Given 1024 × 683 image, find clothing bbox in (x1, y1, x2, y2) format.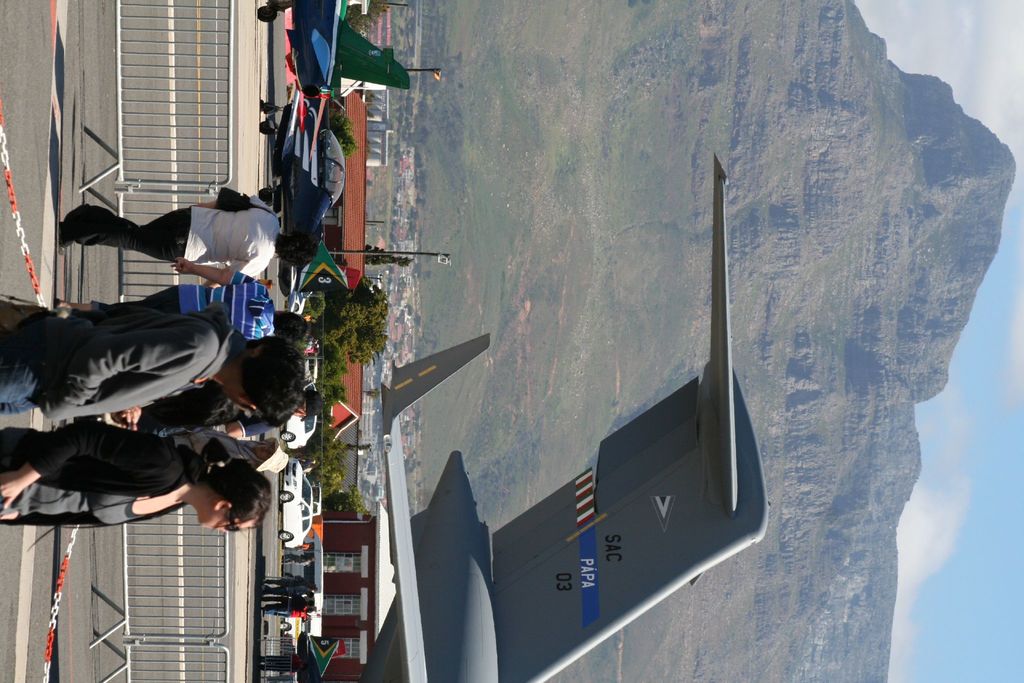
(221, 395, 276, 436).
